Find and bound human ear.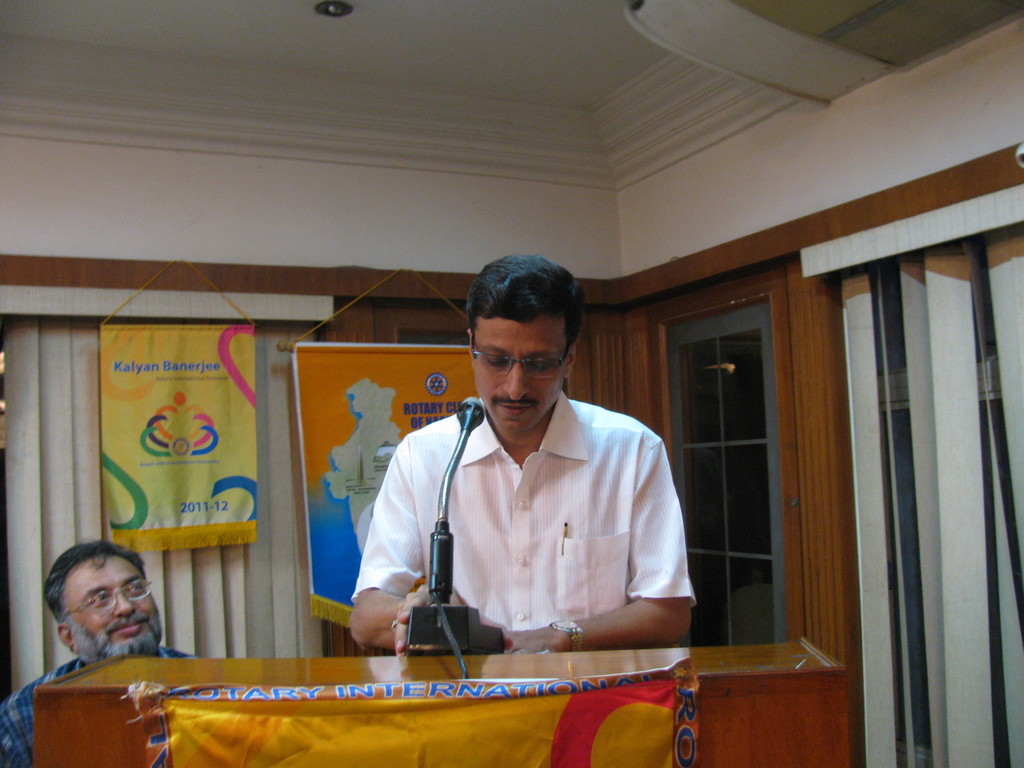
Bound: [56, 622, 79, 655].
